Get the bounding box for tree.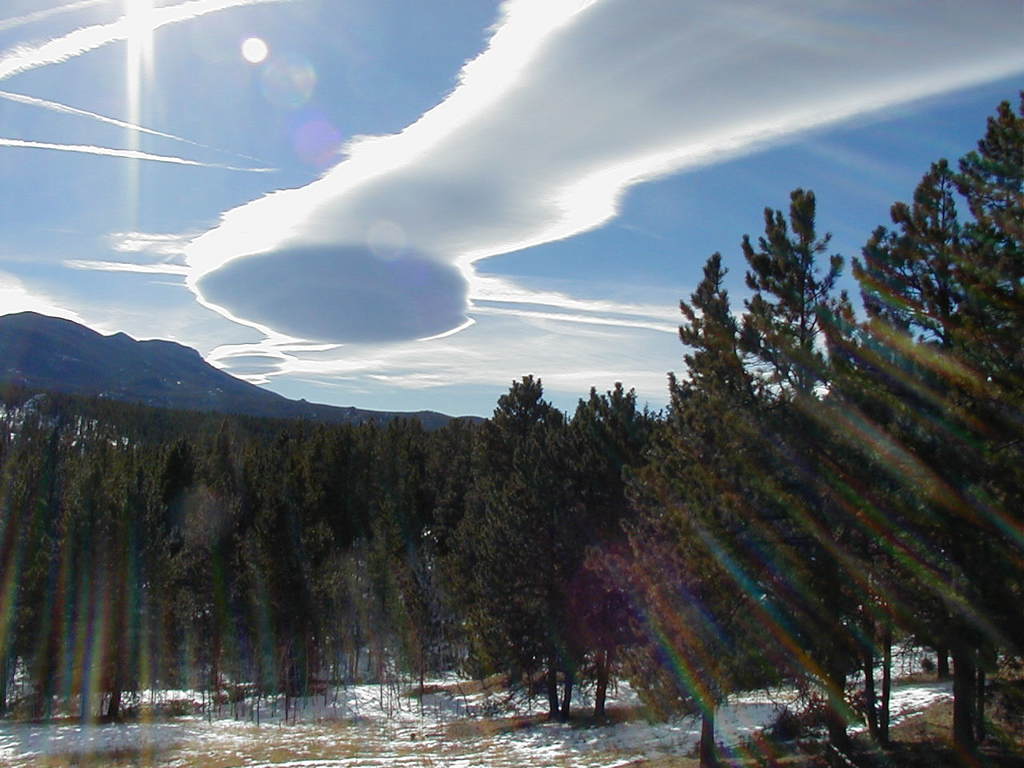
x1=843, y1=331, x2=903, y2=738.
